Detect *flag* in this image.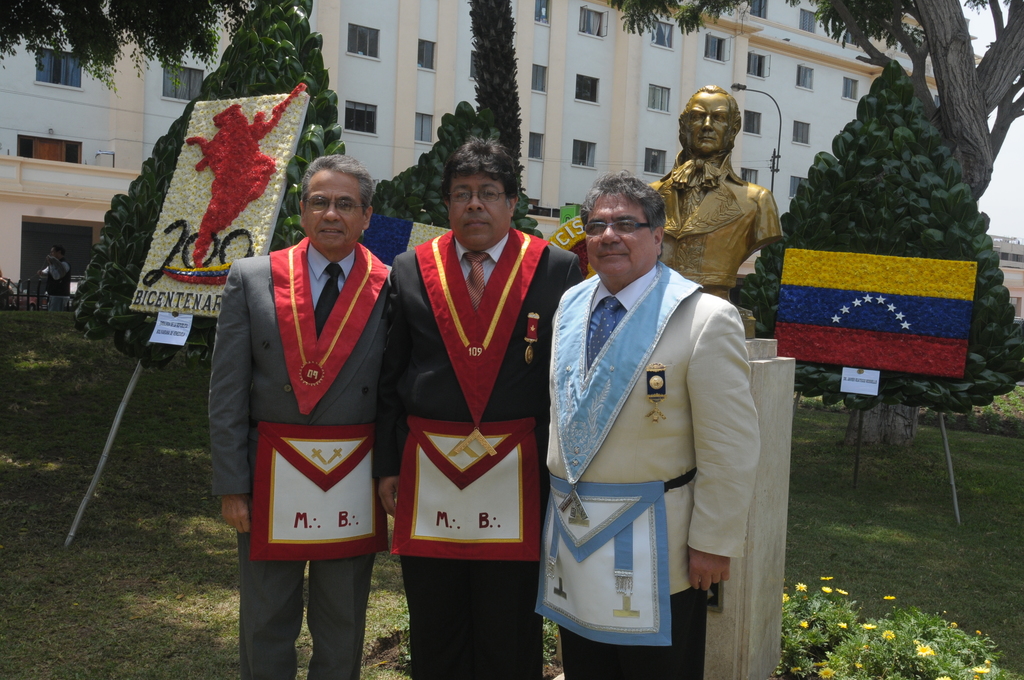
Detection: <bbox>773, 252, 979, 380</bbox>.
